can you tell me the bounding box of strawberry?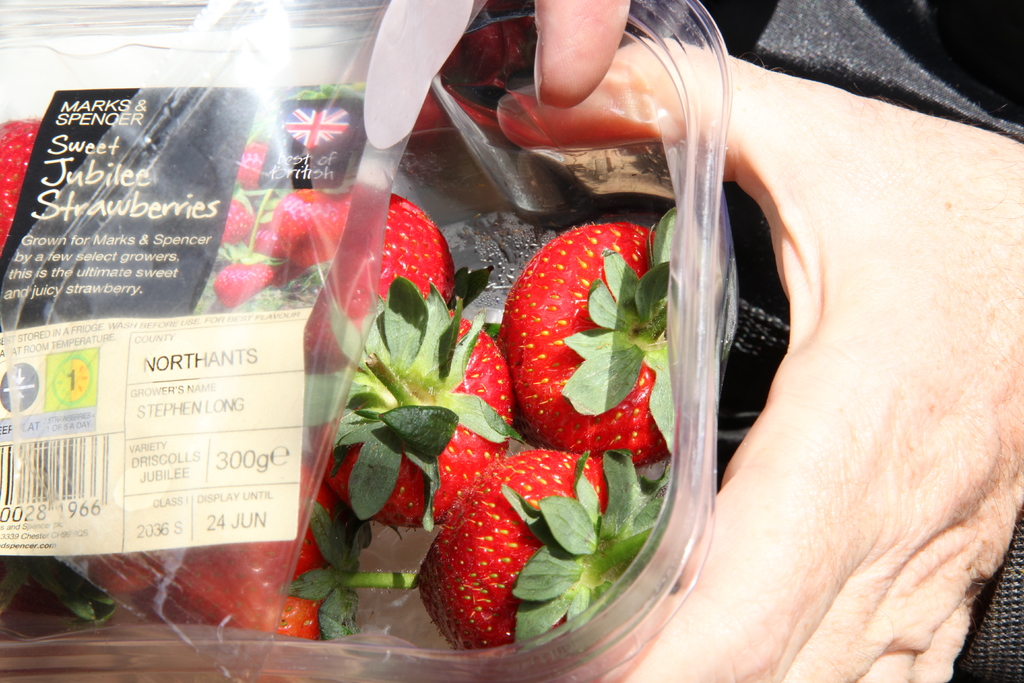
173:490:411:653.
